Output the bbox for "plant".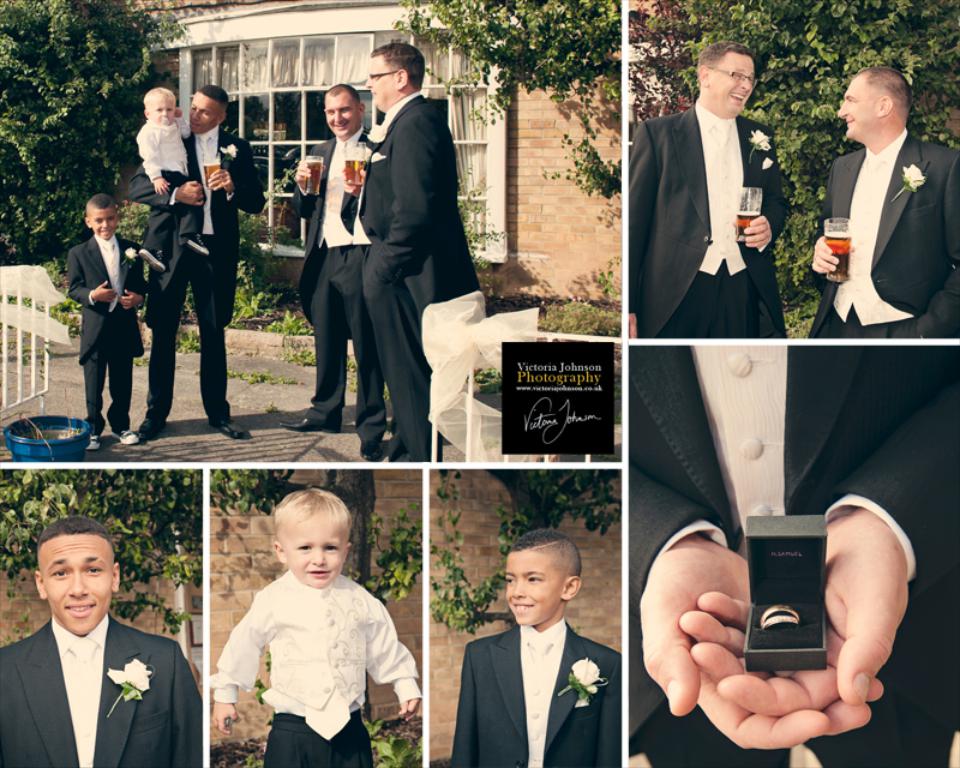
bbox=(272, 305, 312, 336).
